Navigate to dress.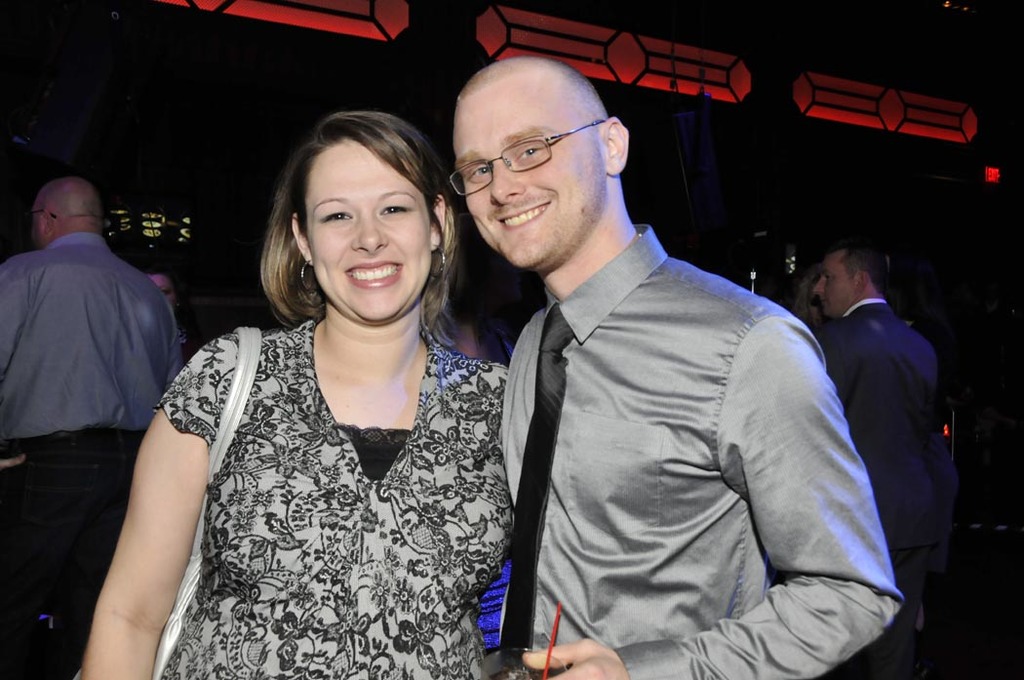
Navigation target: x1=148, y1=315, x2=516, y2=678.
